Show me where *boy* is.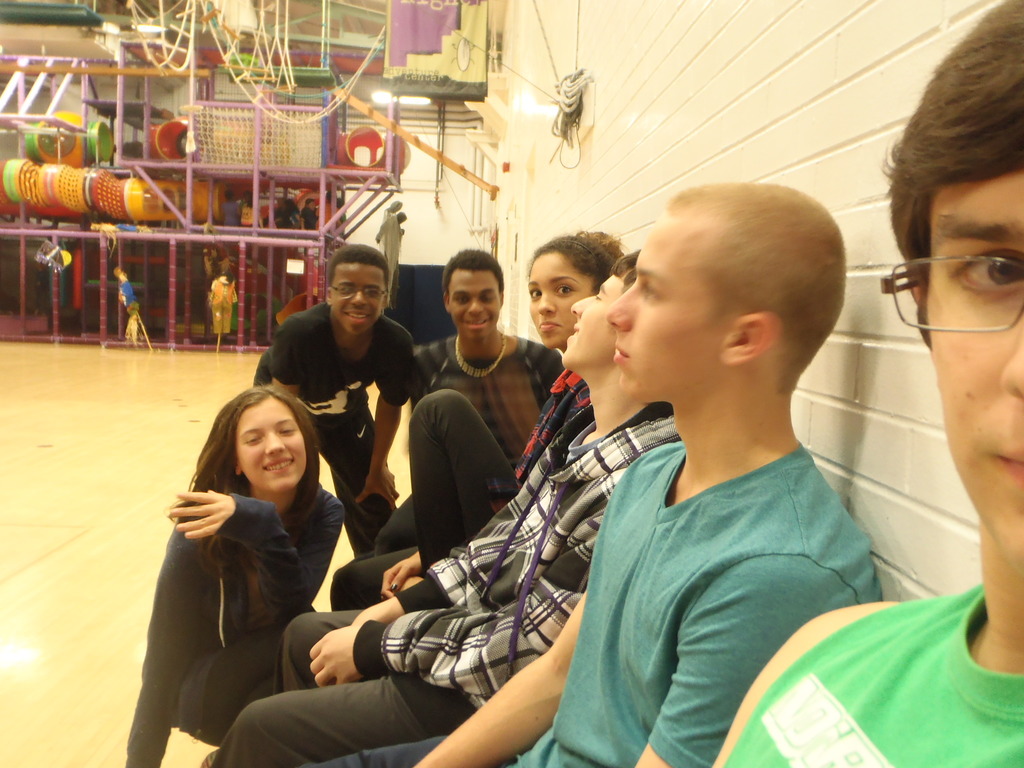
*boy* is at [left=436, top=96, right=874, bottom=728].
